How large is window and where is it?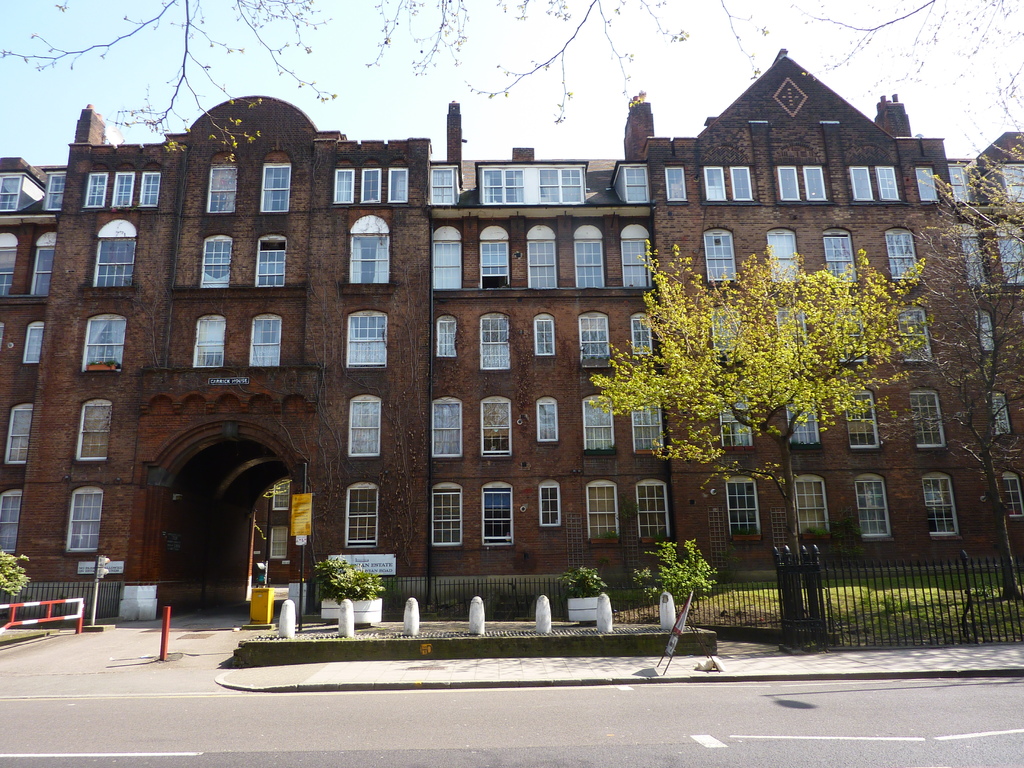
Bounding box: region(951, 167, 977, 204).
